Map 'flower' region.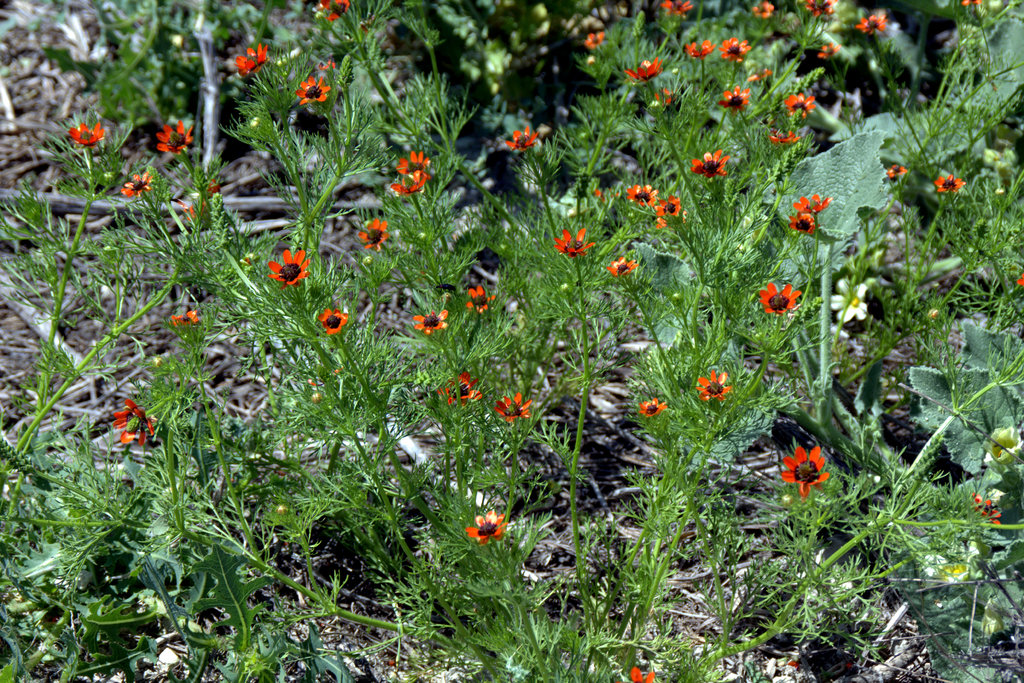
Mapped to 504,129,539,148.
